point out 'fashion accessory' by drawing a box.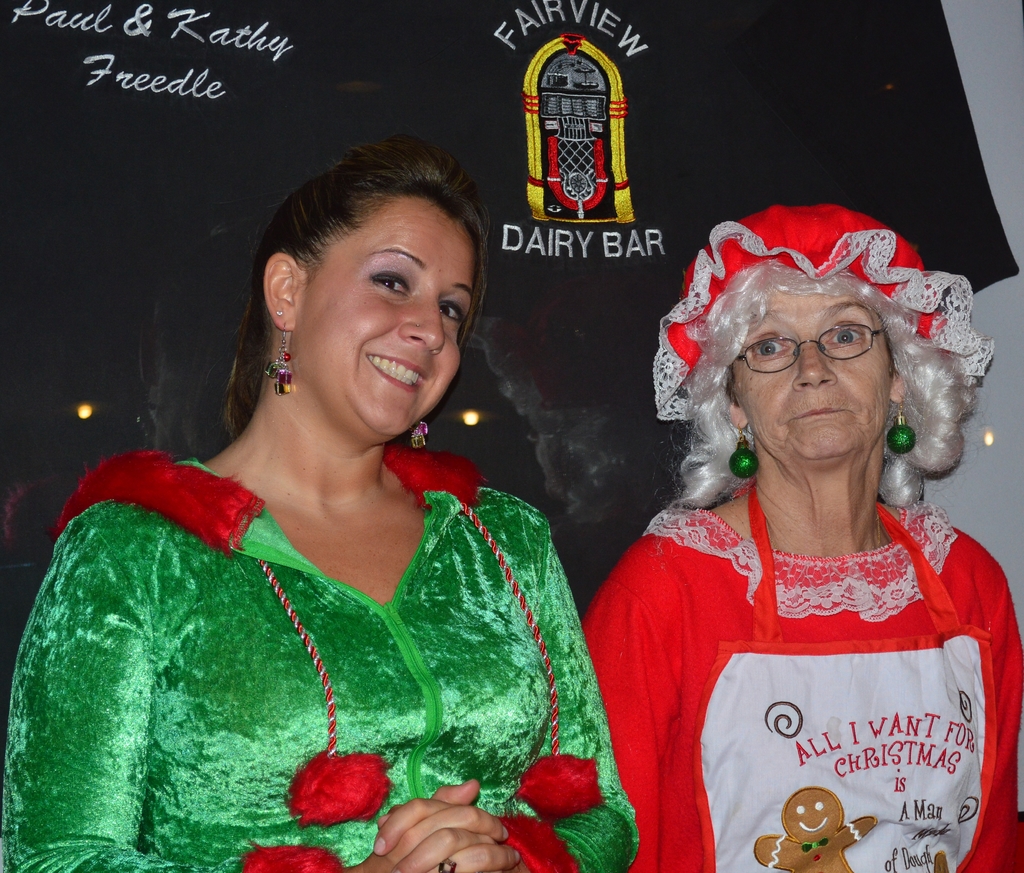
[276, 309, 282, 328].
